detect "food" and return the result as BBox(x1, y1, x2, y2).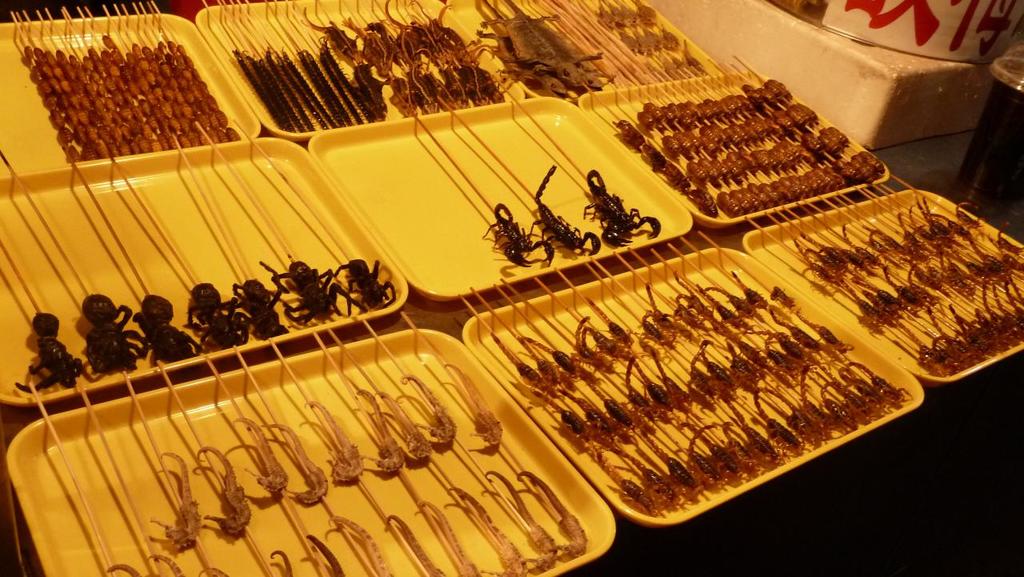
BBox(789, 187, 1023, 374).
